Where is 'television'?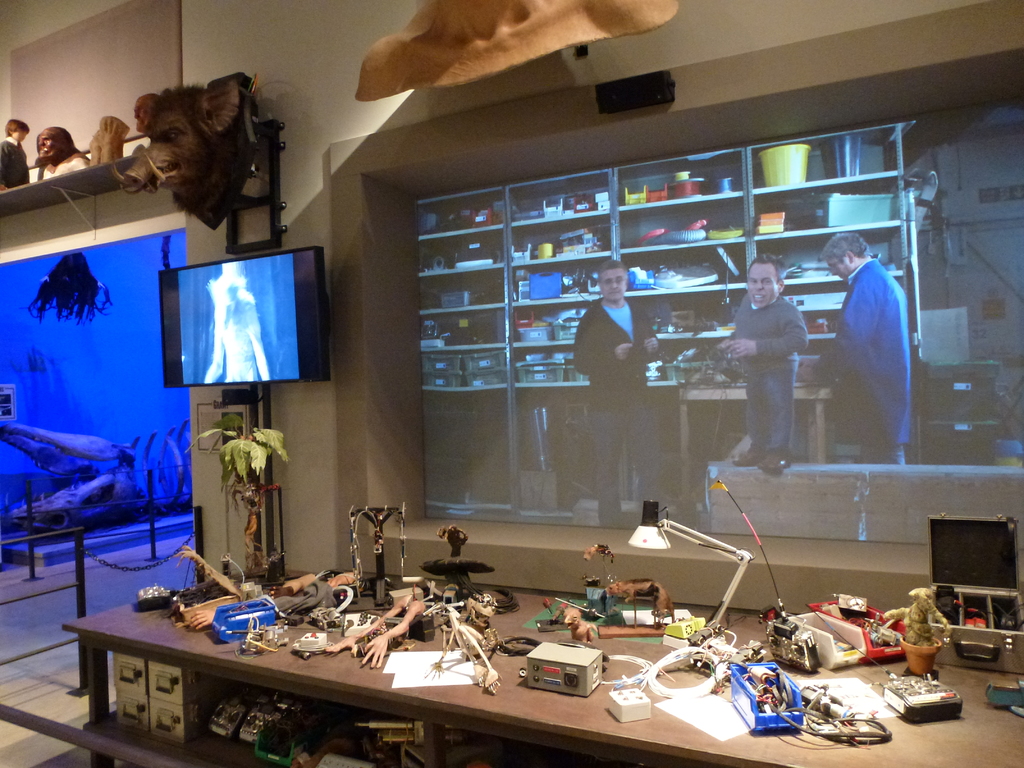
Rect(158, 244, 329, 389).
